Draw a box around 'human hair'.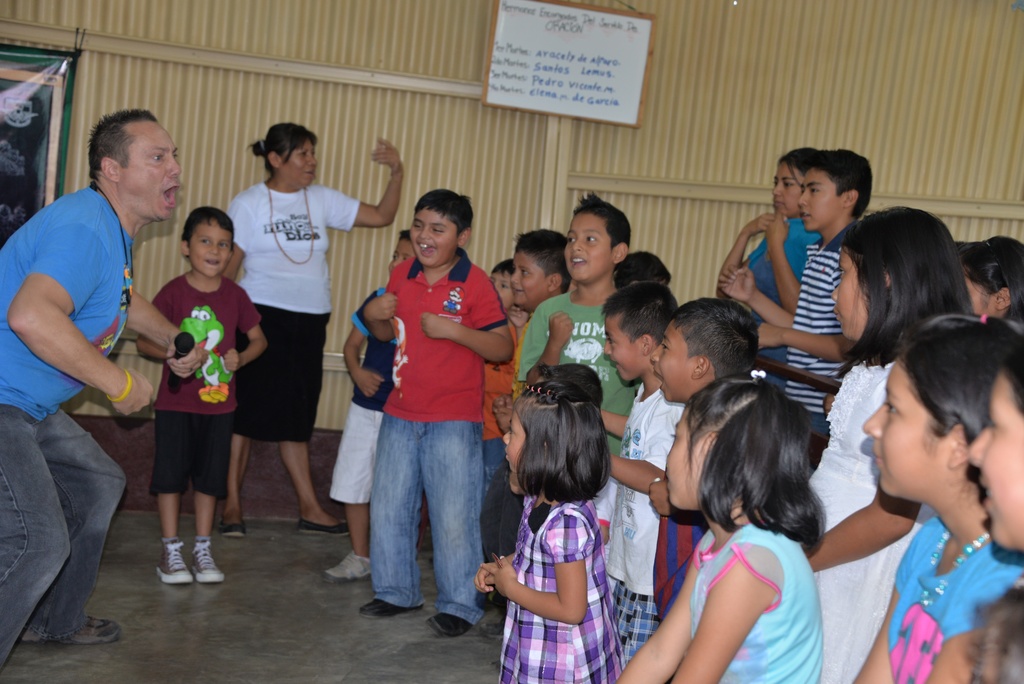
box(180, 206, 236, 254).
